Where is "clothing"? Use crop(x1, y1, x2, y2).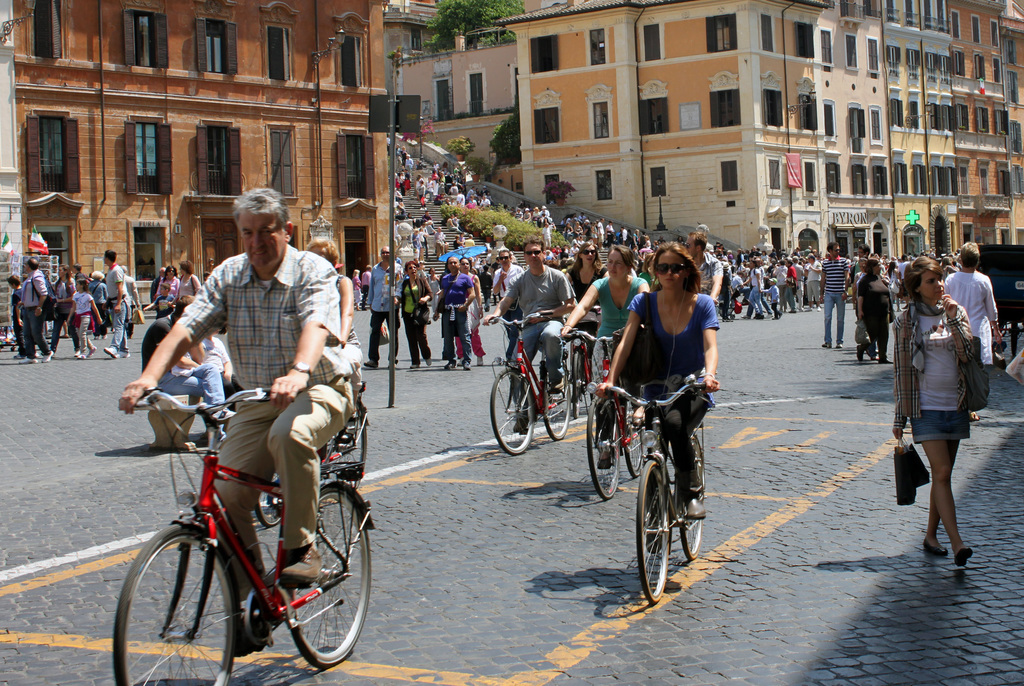
crop(216, 392, 338, 630).
